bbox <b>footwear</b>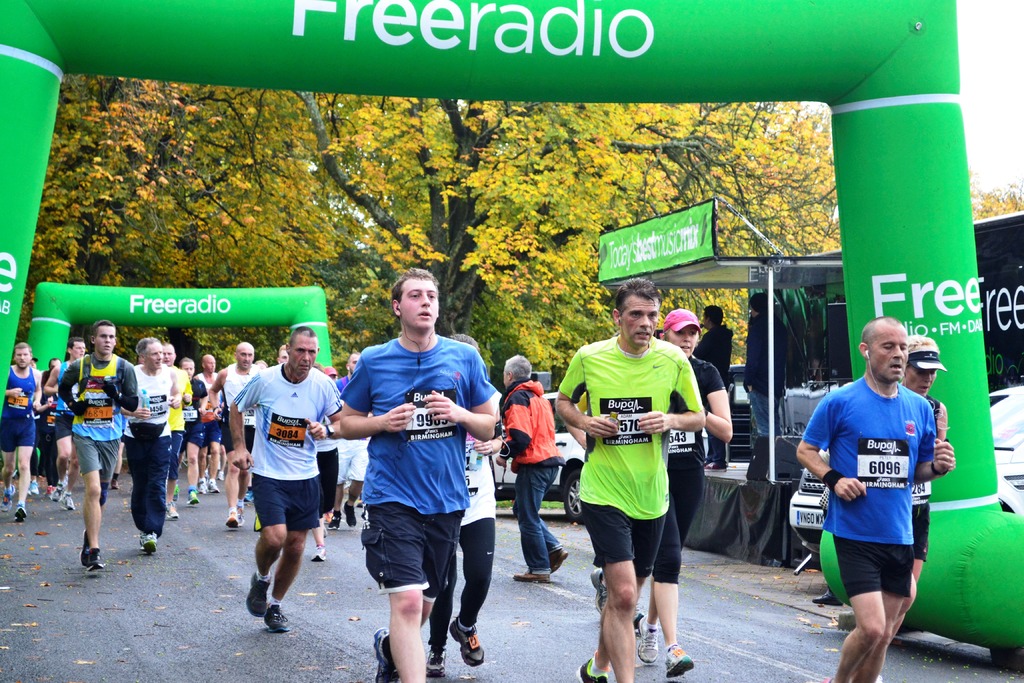
crop(3, 483, 17, 508)
